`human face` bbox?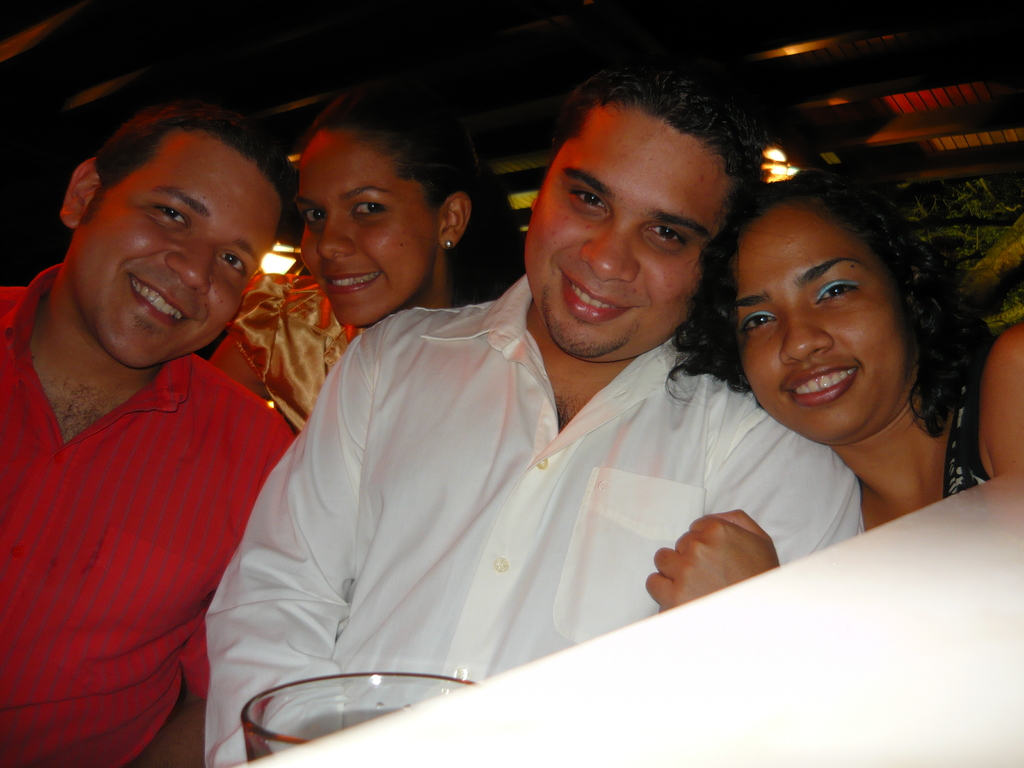
box=[742, 204, 915, 447]
